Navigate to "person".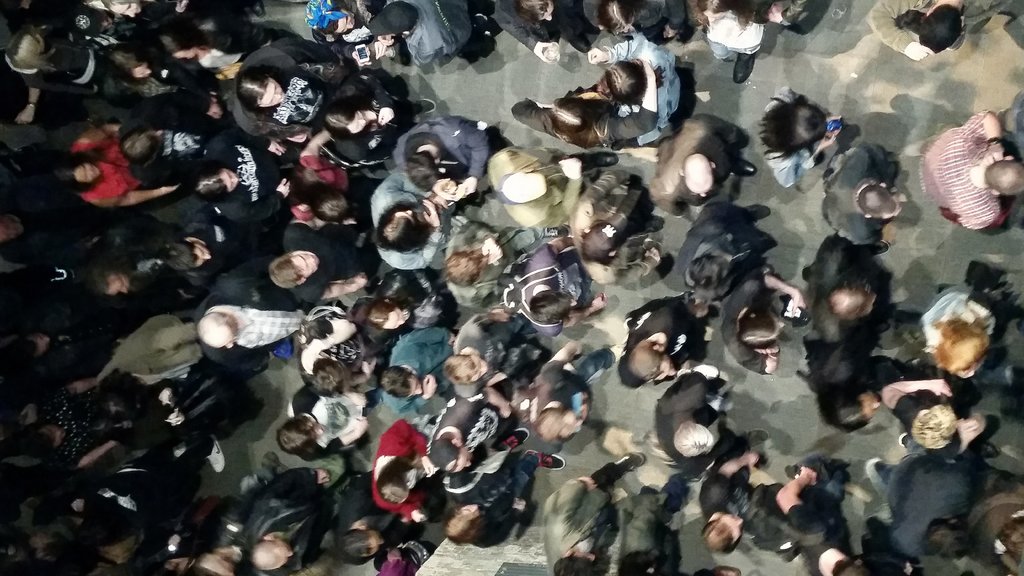
Navigation target: (left=388, top=429, right=448, bottom=516).
